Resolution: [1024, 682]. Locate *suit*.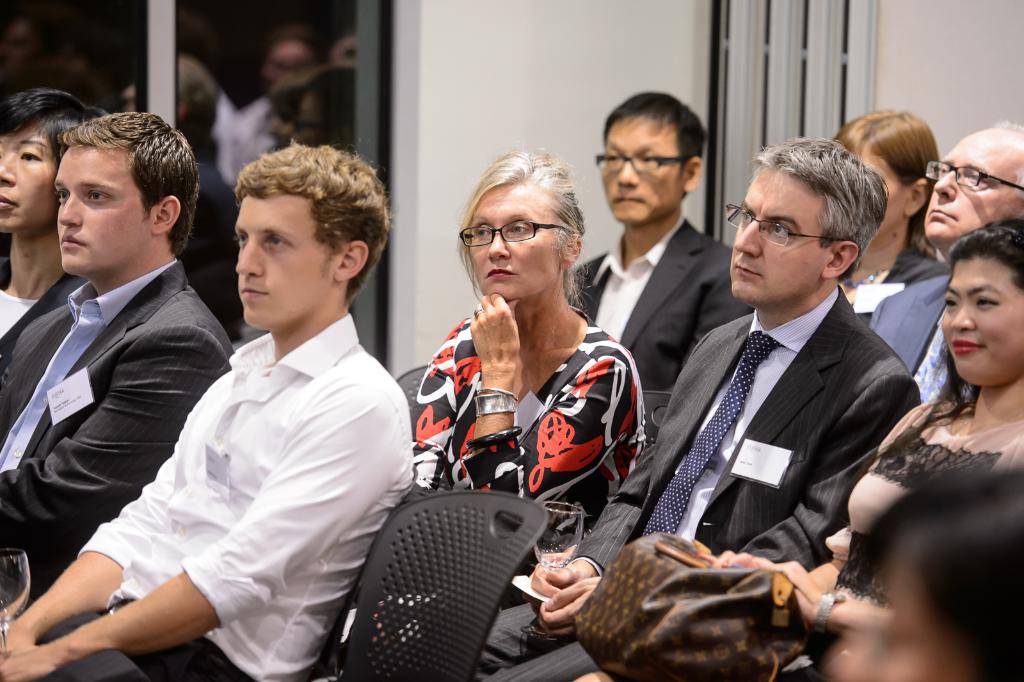
rect(0, 254, 237, 605).
